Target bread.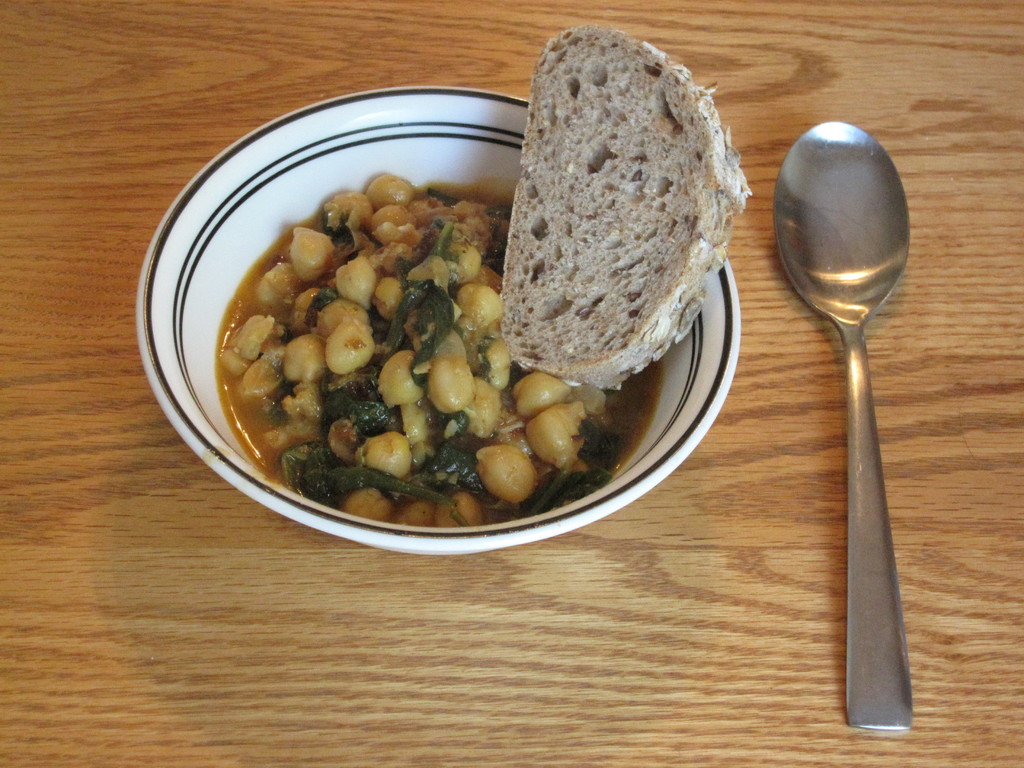
Target region: <bbox>464, 21, 744, 369</bbox>.
